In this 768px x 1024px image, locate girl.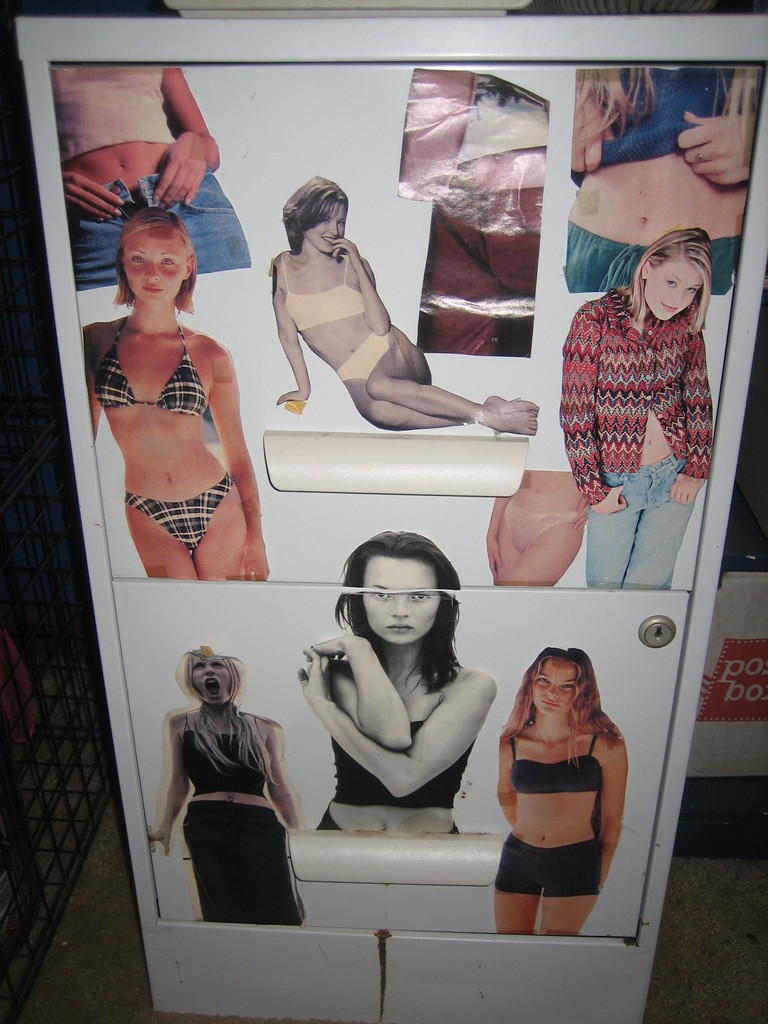
Bounding box: [570,65,765,294].
